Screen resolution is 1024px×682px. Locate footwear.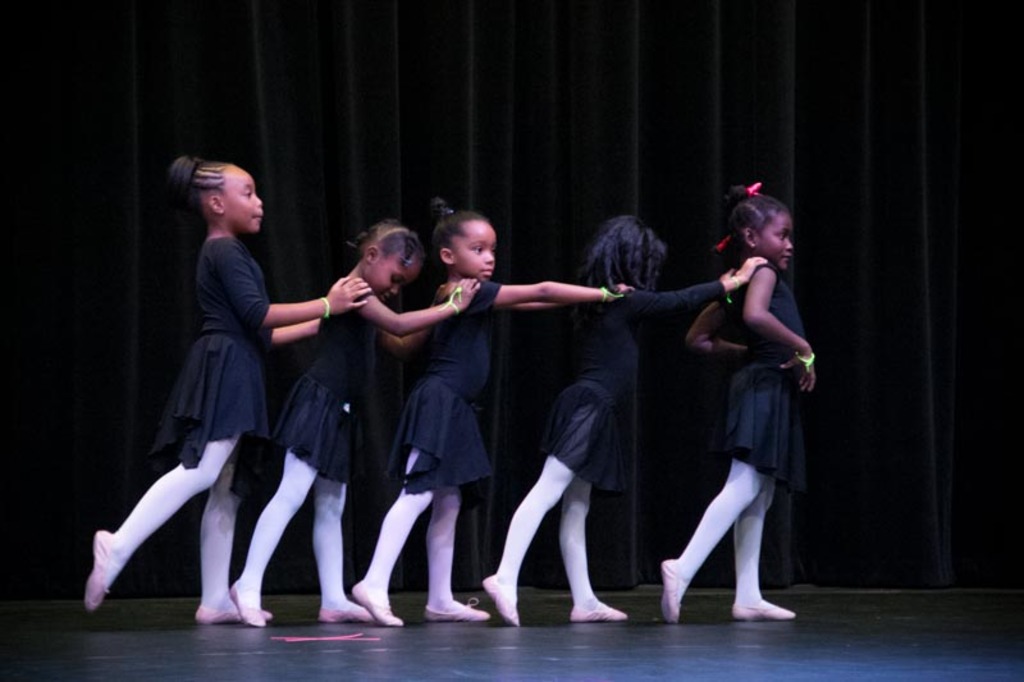
{"x1": 660, "y1": 559, "x2": 680, "y2": 623}.
